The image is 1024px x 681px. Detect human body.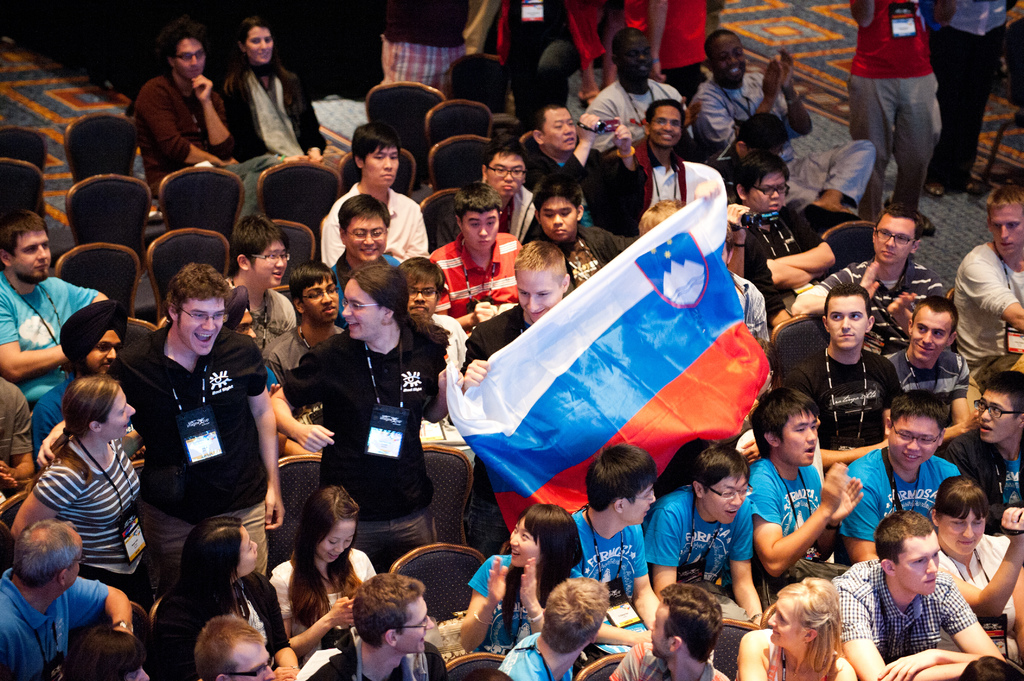
Detection: pyautogui.locateOnScreen(536, 106, 591, 213).
